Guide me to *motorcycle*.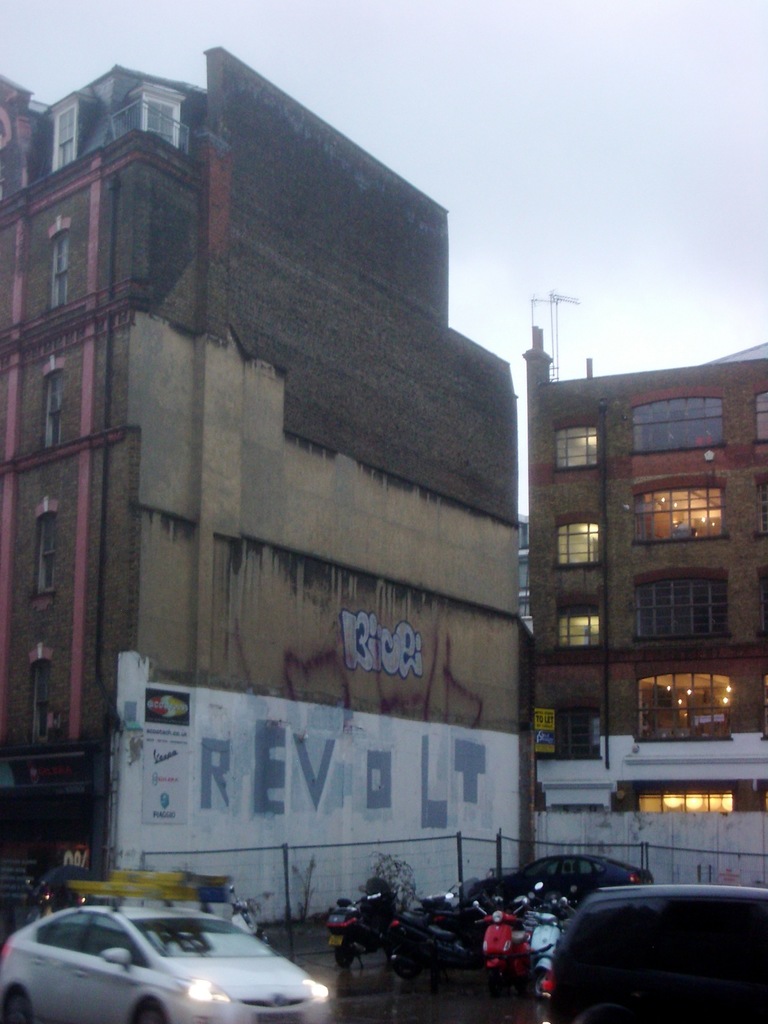
Guidance: 474, 877, 550, 979.
